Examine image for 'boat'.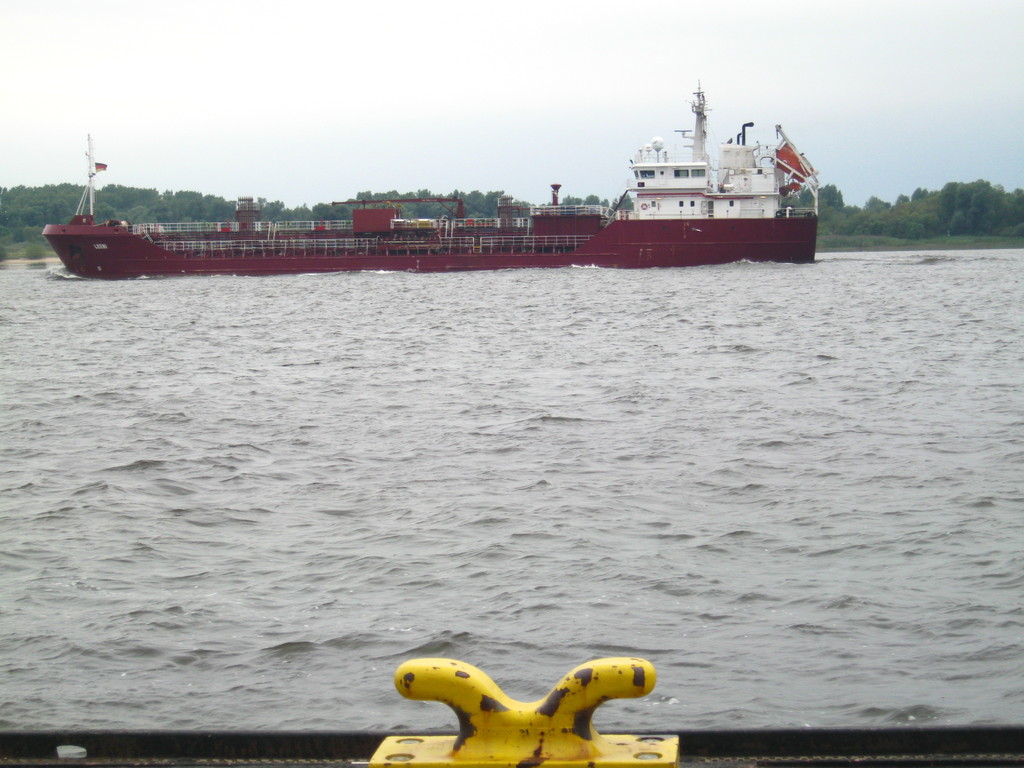
Examination result: x1=41, y1=77, x2=824, y2=279.
